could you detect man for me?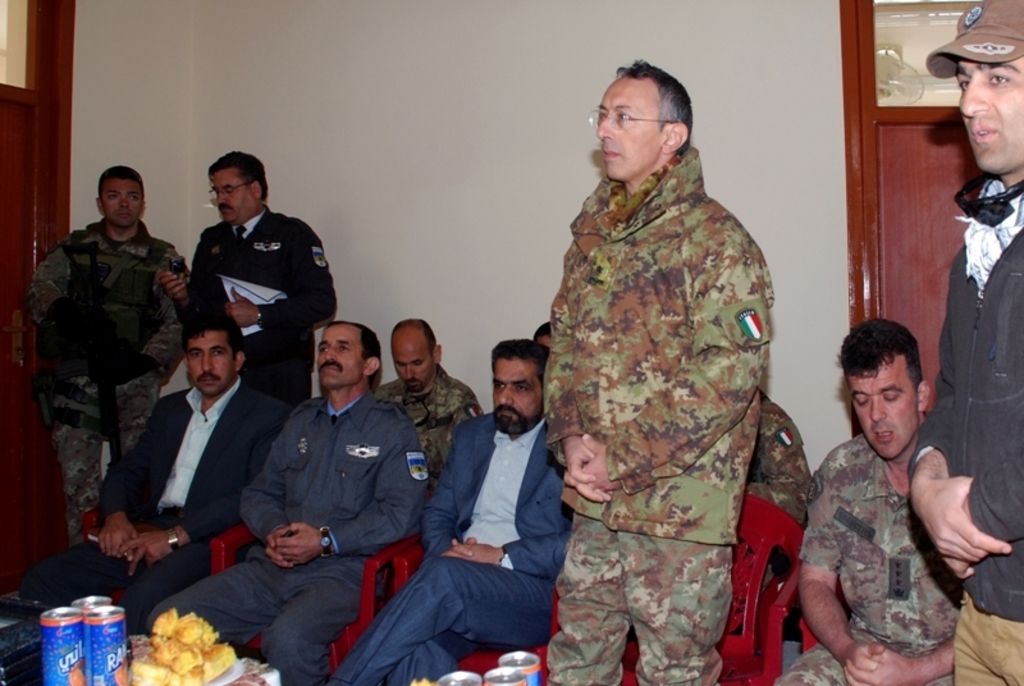
Detection result: bbox(538, 54, 777, 685).
